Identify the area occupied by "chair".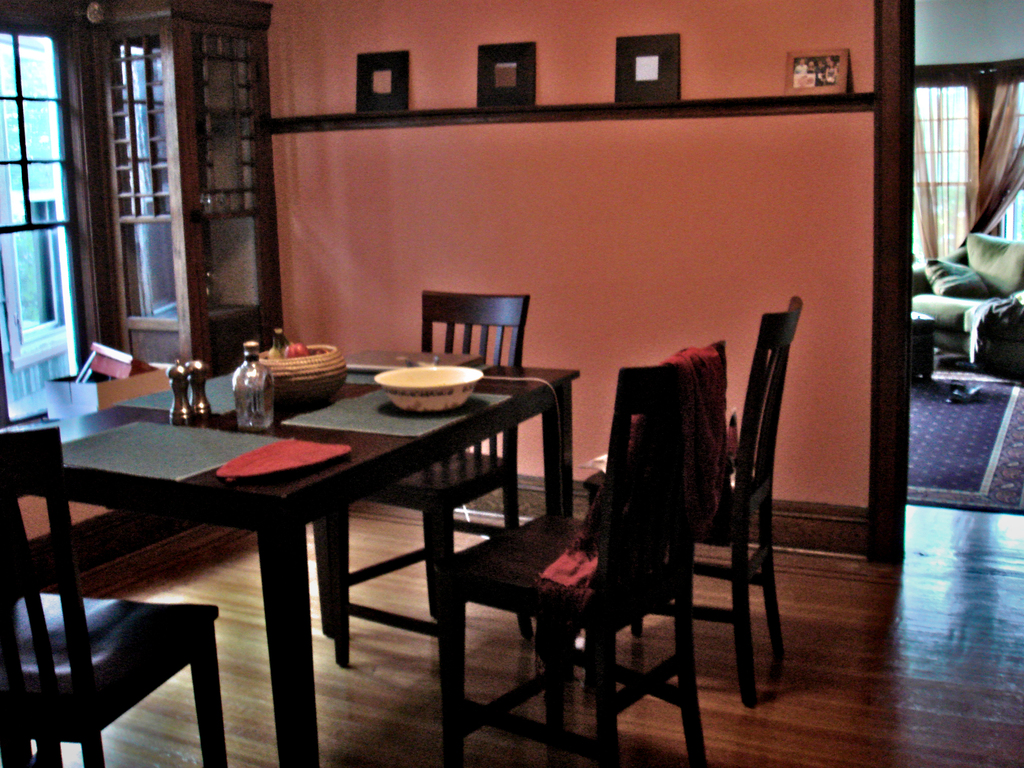
Area: 630, 292, 808, 712.
